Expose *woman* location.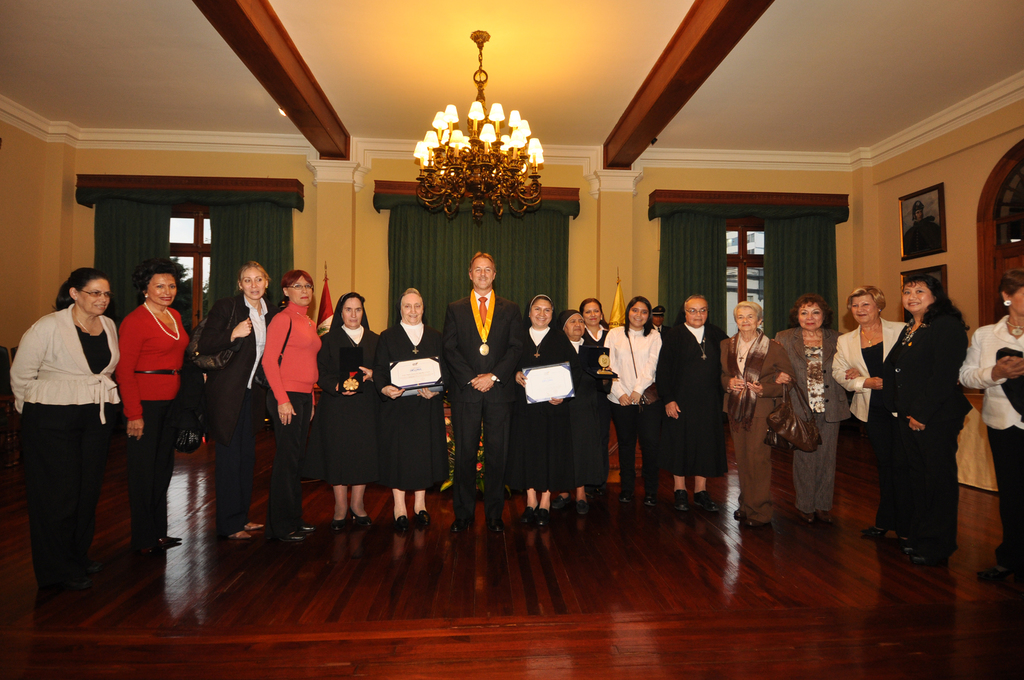
Exposed at {"x1": 661, "y1": 297, "x2": 718, "y2": 507}.
